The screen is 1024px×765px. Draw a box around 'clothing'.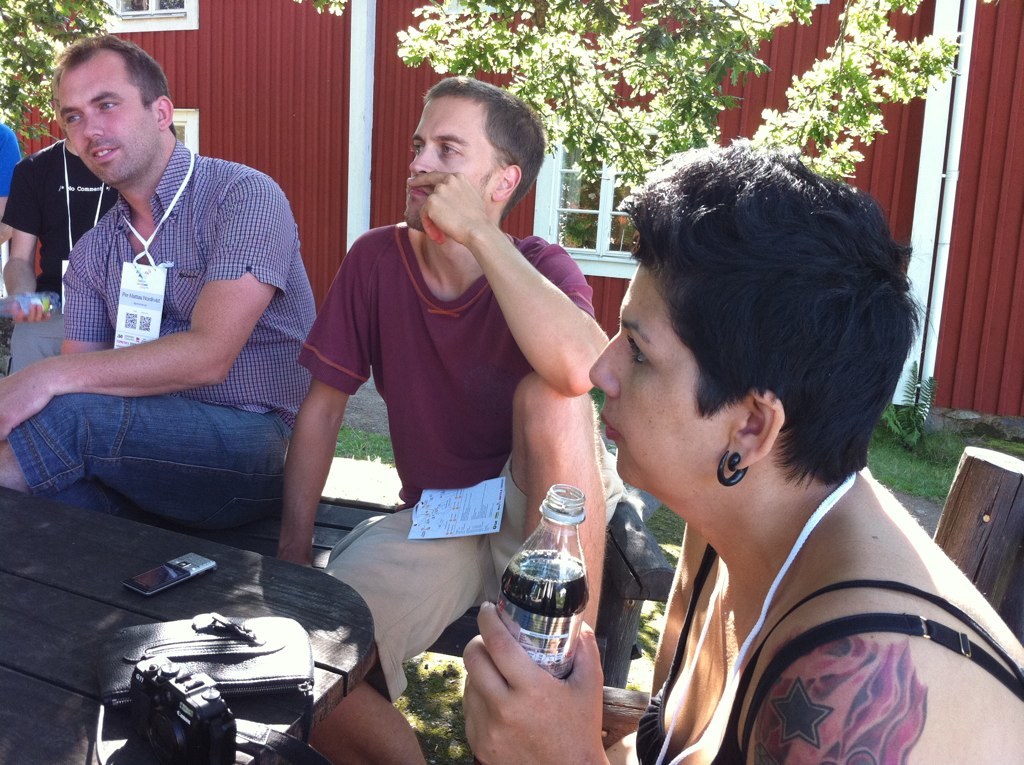
(0,137,124,373).
